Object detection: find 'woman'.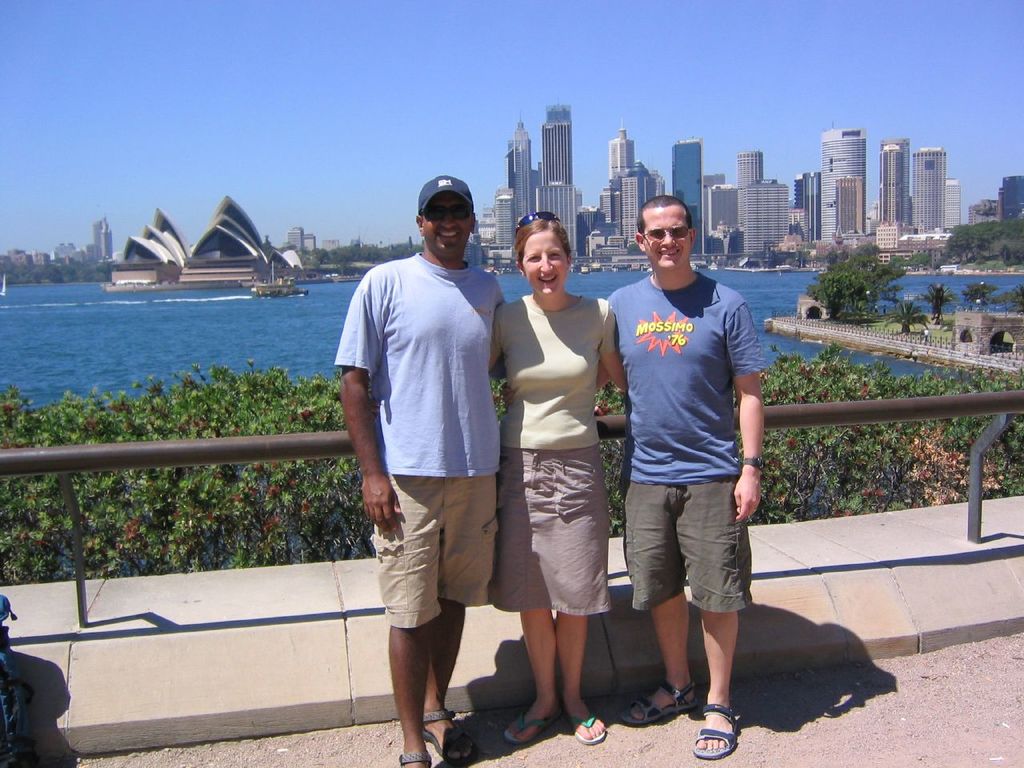
486, 222, 628, 730.
